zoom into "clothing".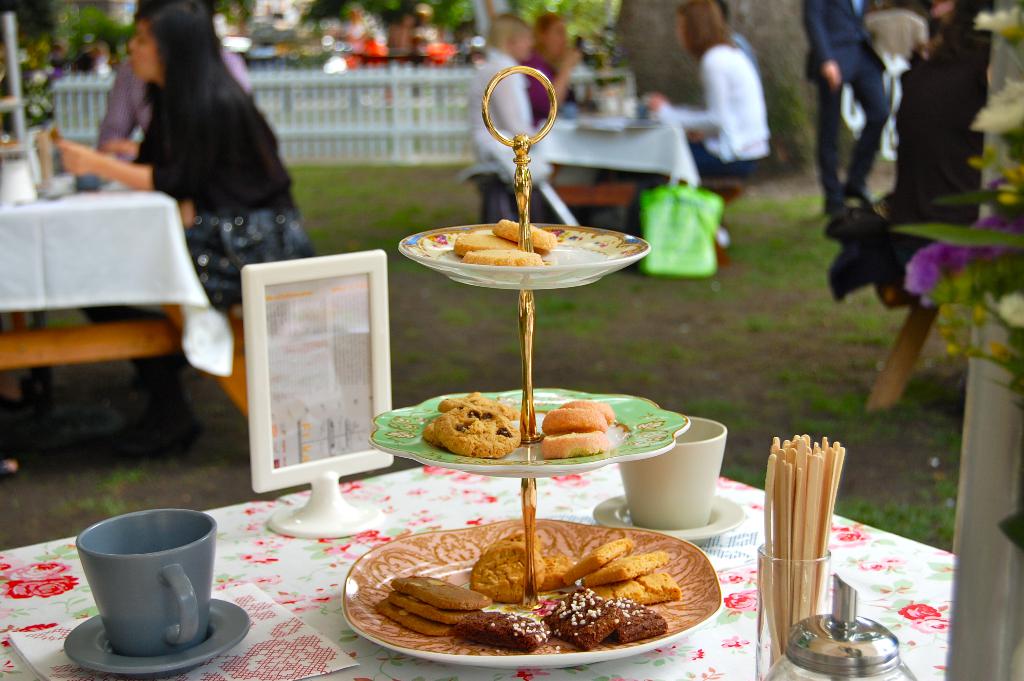
Zoom target: rect(468, 54, 541, 209).
